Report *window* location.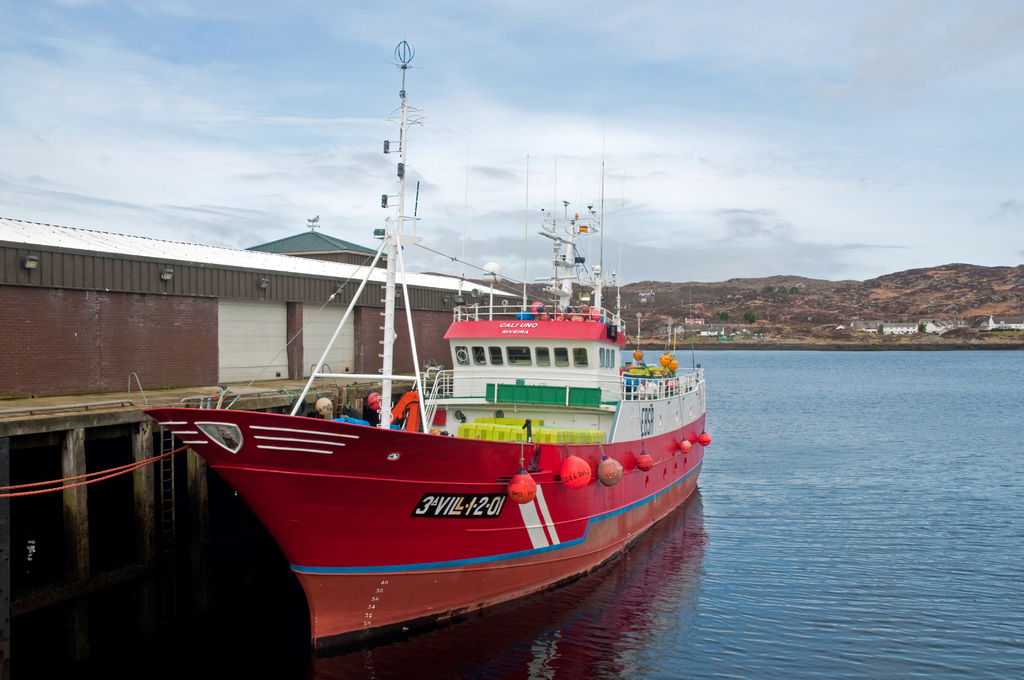
Report: x1=554 y1=348 x2=568 y2=367.
